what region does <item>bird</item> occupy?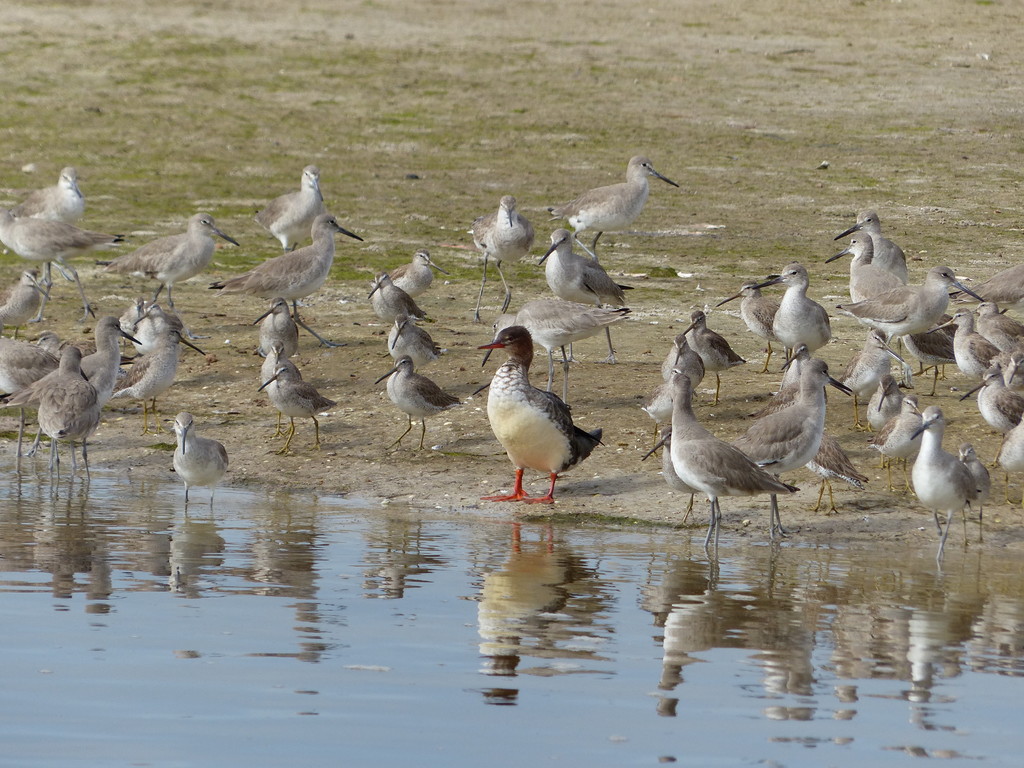
BBox(814, 236, 917, 300).
